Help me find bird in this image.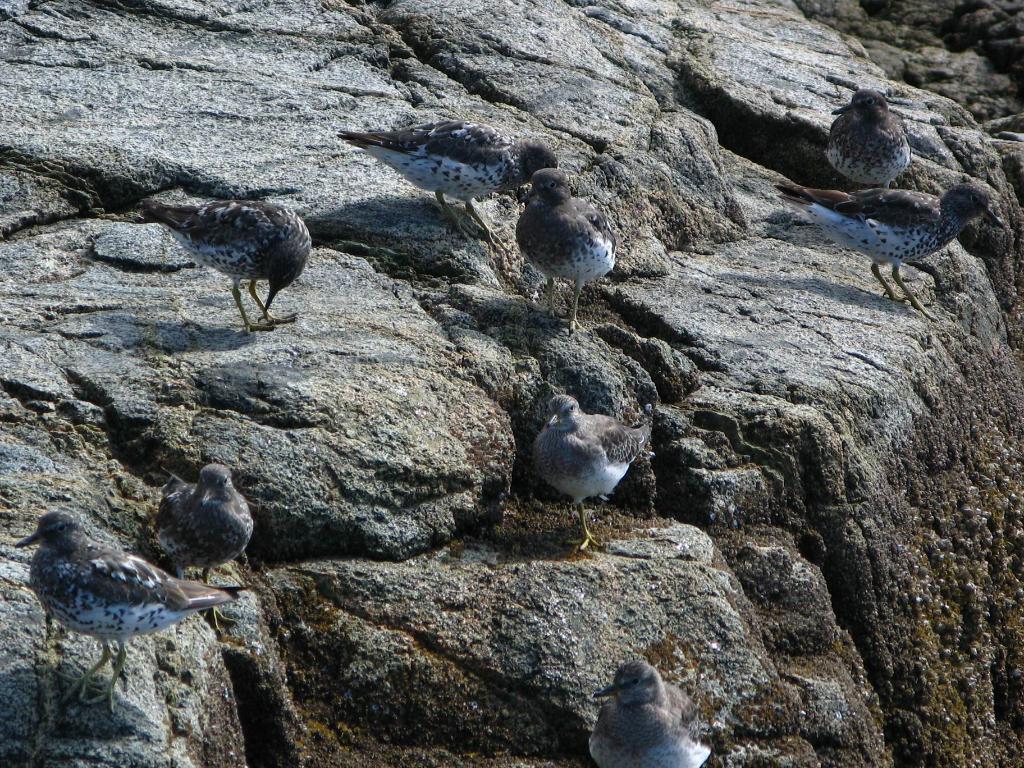
Found it: box(511, 166, 621, 336).
